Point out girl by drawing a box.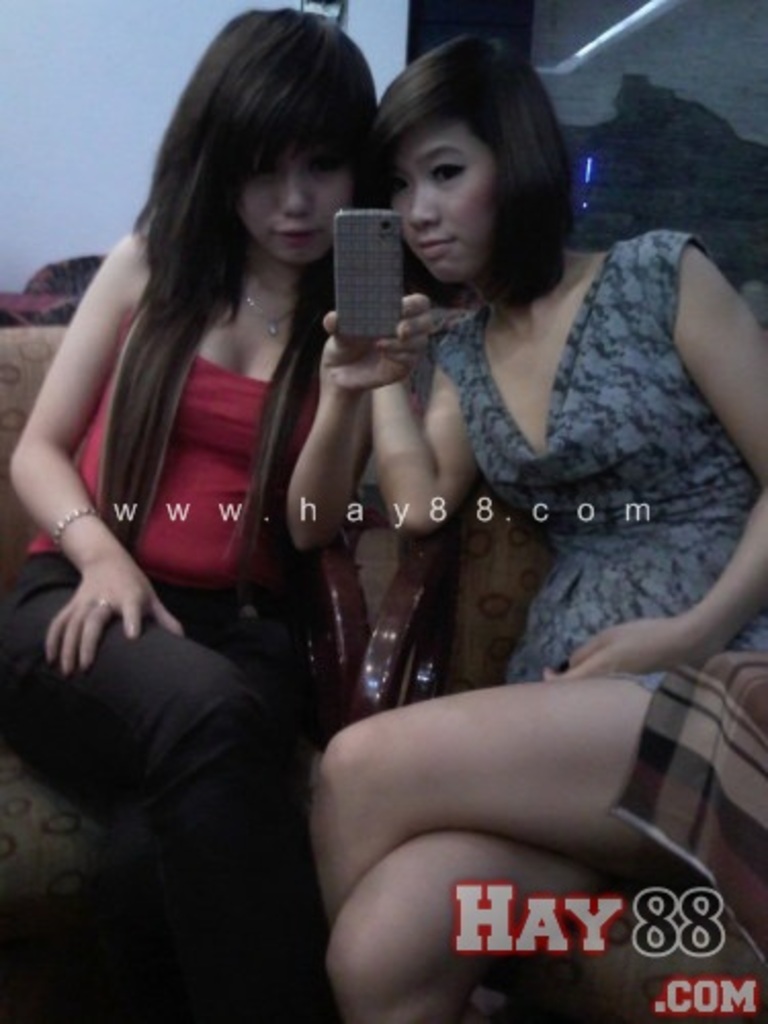
x1=313, y1=31, x2=766, y2=1016.
